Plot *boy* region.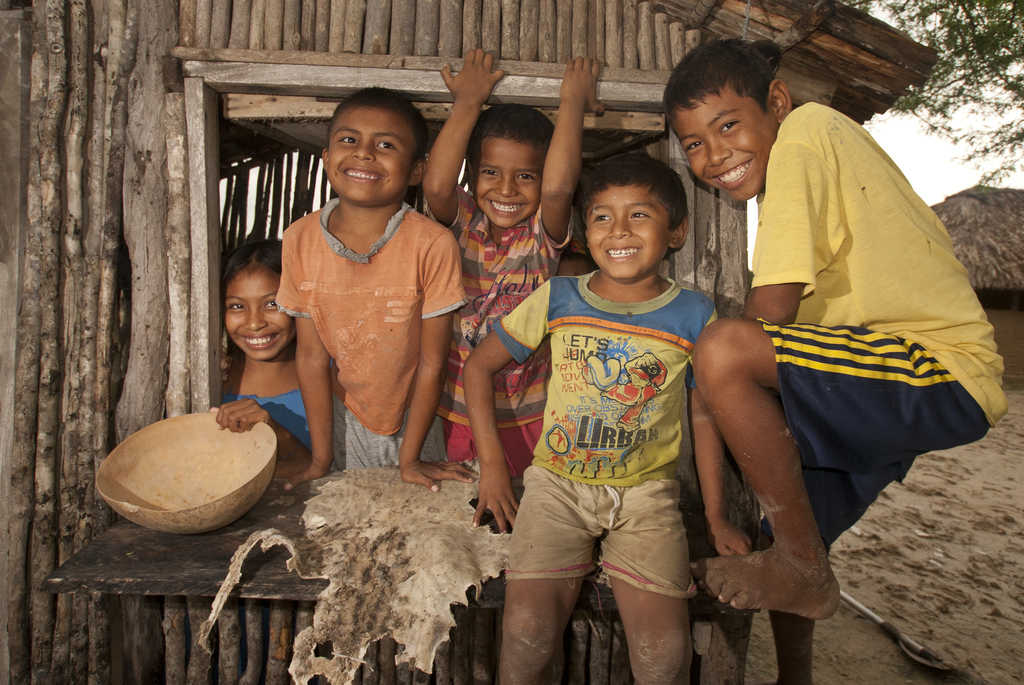
Plotted at rect(420, 45, 609, 479).
